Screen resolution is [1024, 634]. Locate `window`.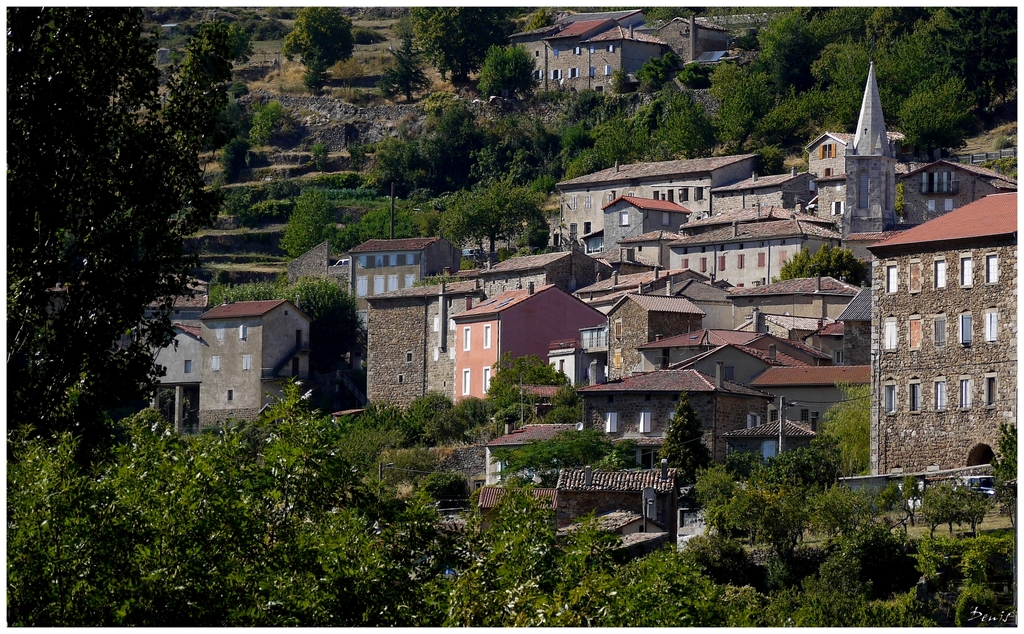
[661,211,672,228].
